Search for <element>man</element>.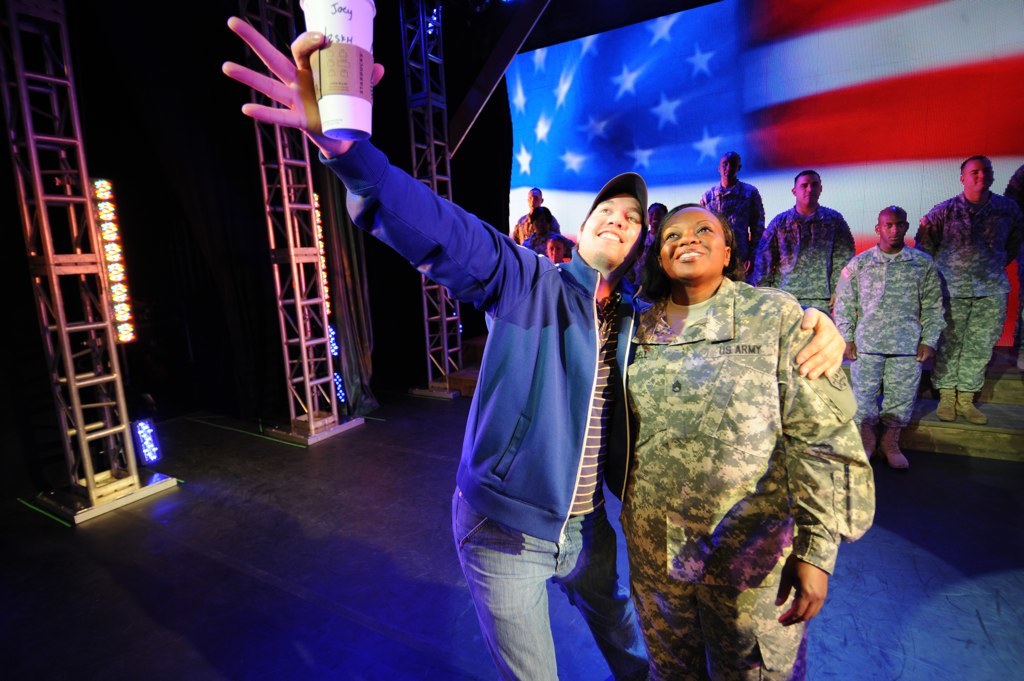
Found at <region>855, 206, 965, 473</region>.
